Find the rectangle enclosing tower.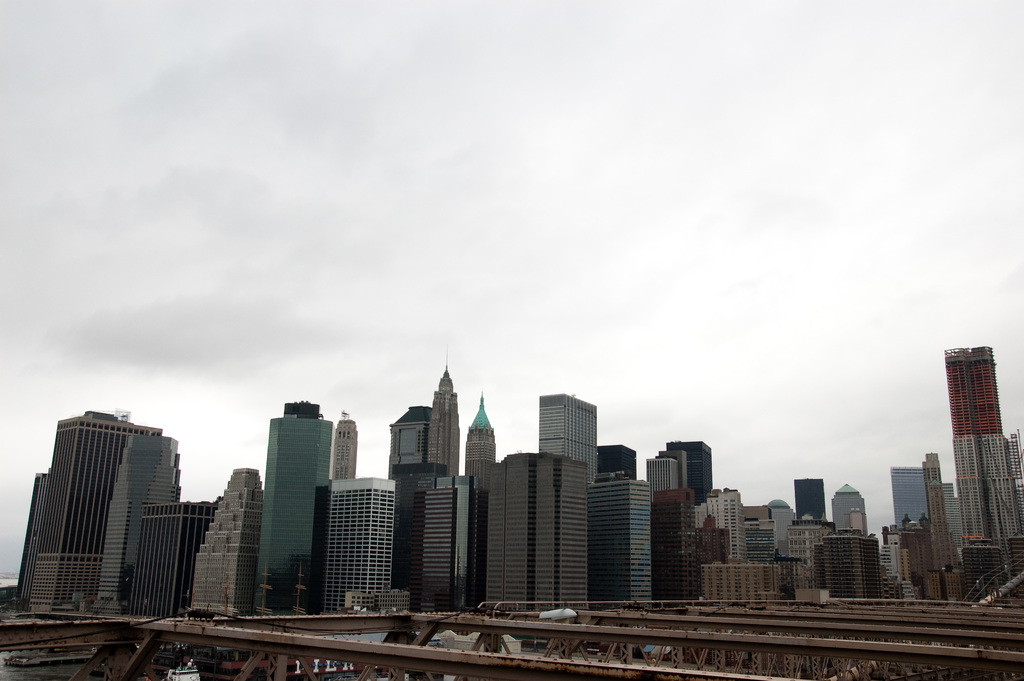
(479, 450, 591, 609).
